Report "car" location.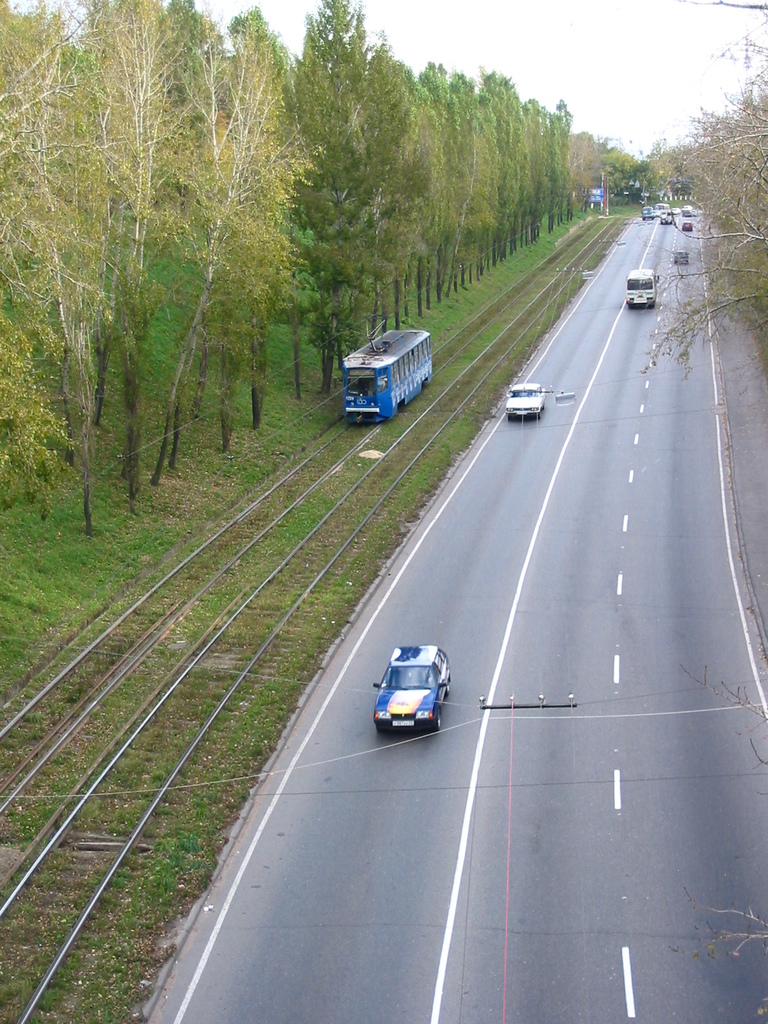
Report: region(681, 221, 693, 230).
